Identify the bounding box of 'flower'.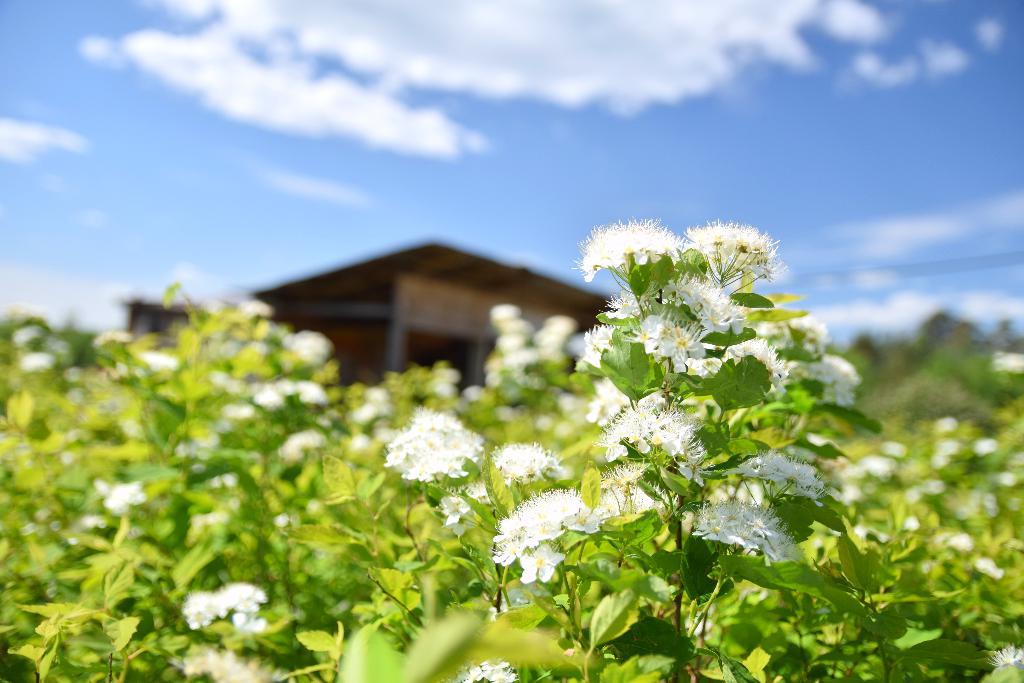
pyautogui.locateOnScreen(518, 541, 561, 580).
